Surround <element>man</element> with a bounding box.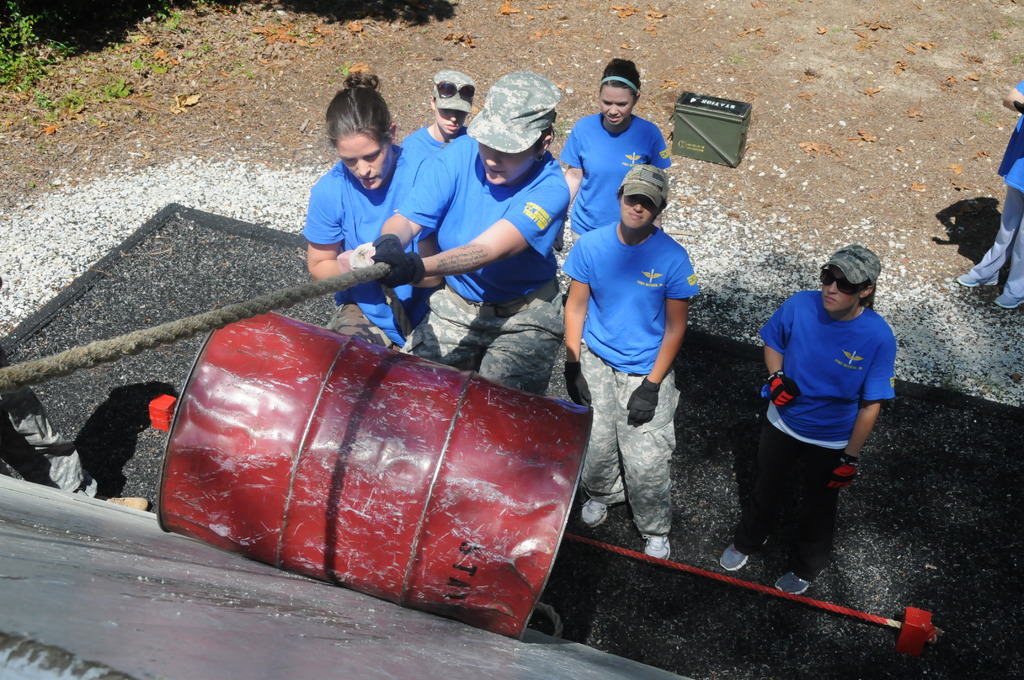
558, 130, 719, 563.
